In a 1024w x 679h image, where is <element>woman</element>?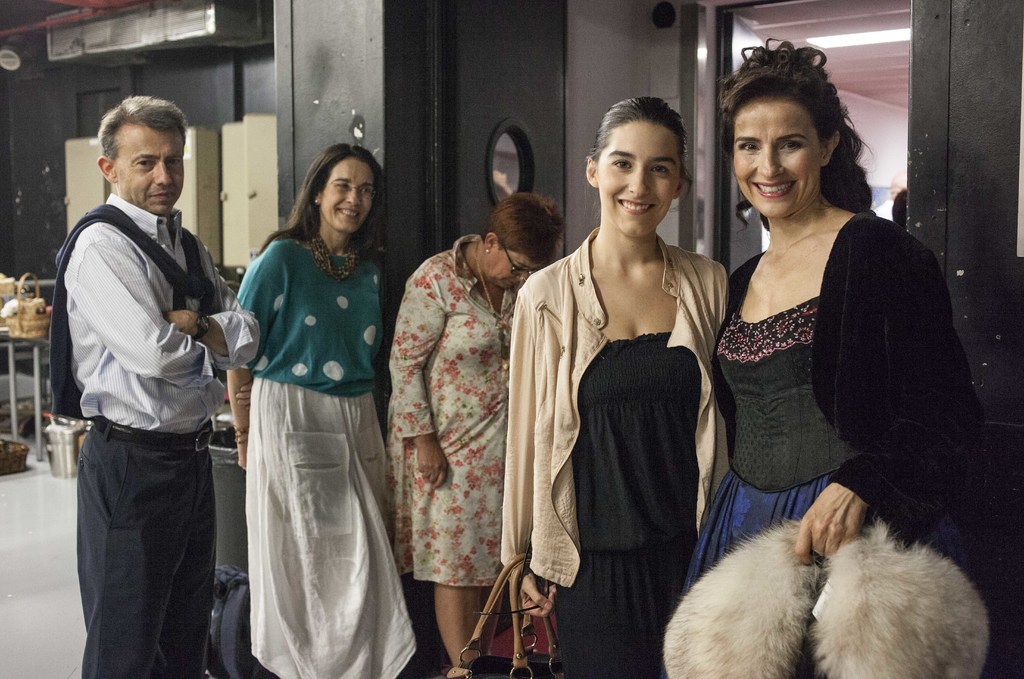
{"left": 505, "top": 92, "right": 735, "bottom": 678}.
